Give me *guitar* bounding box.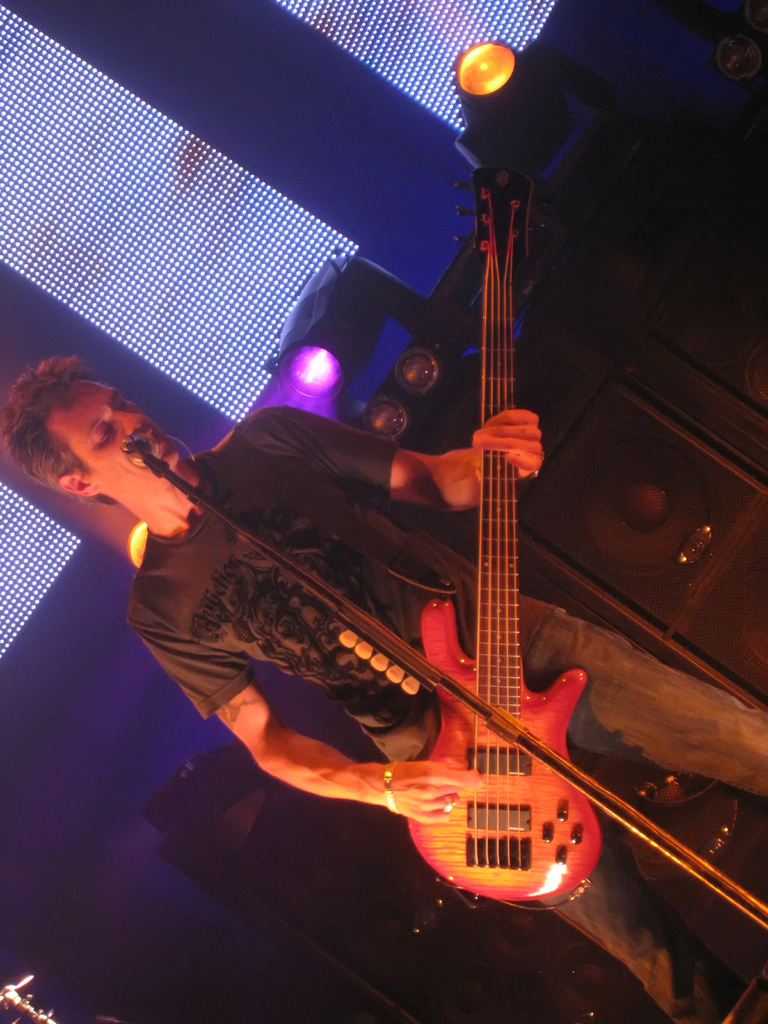
bbox(399, 161, 618, 910).
